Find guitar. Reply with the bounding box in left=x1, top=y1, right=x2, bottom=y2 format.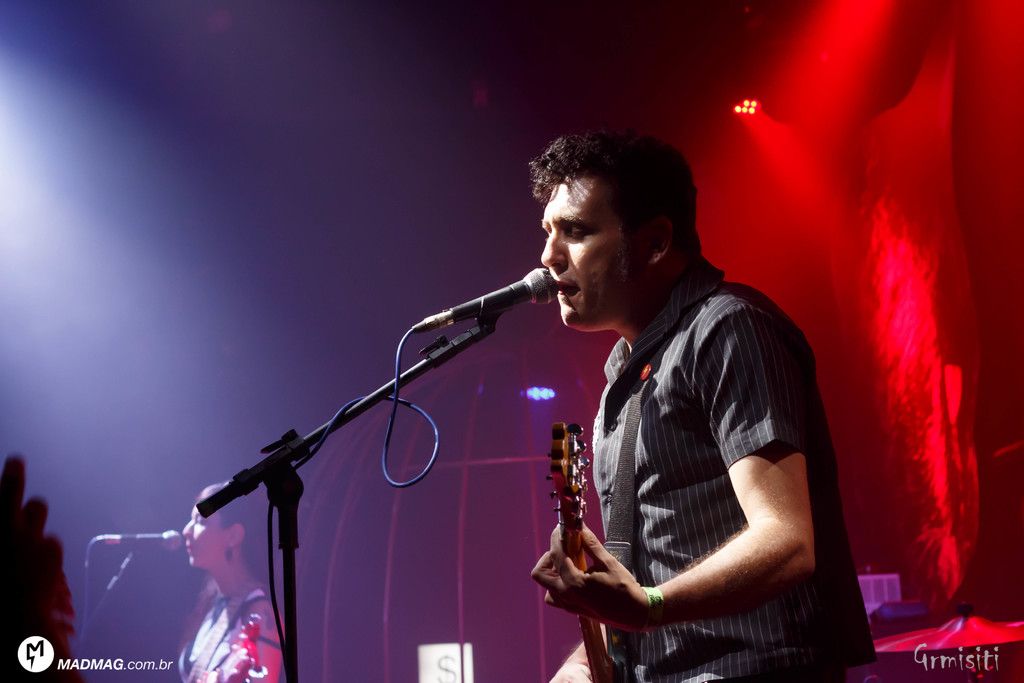
left=547, top=416, right=616, bottom=682.
